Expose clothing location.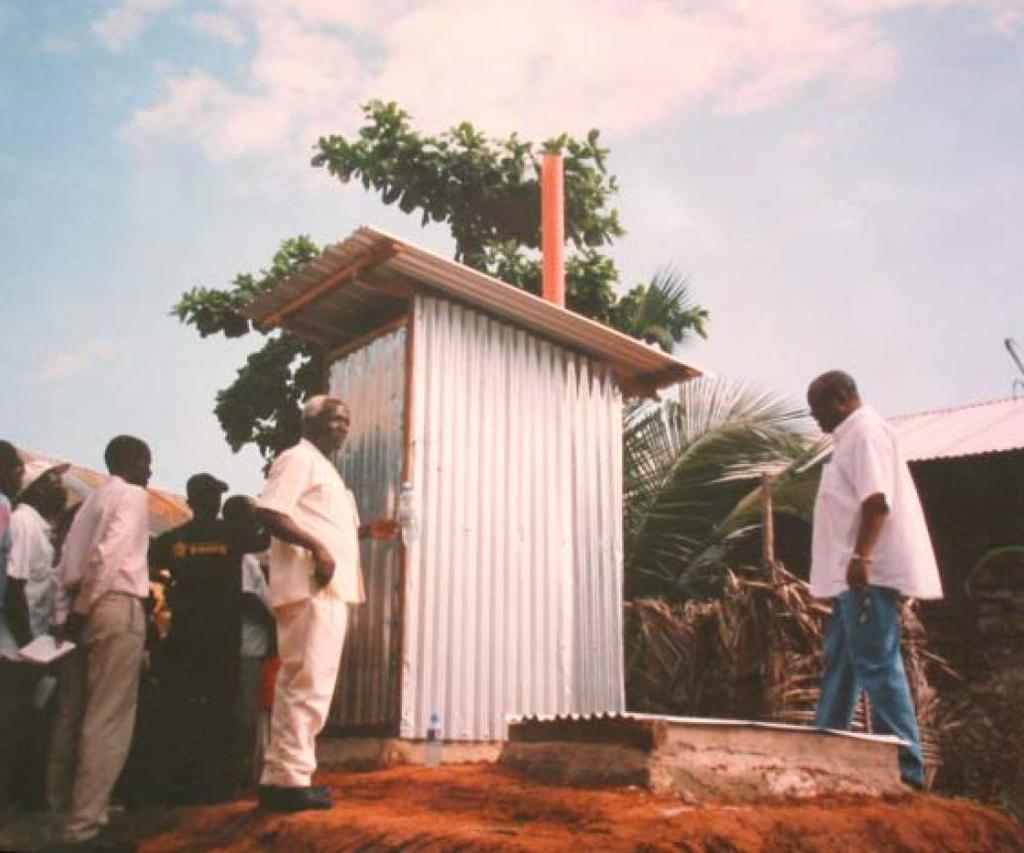
Exposed at box=[0, 502, 77, 801].
